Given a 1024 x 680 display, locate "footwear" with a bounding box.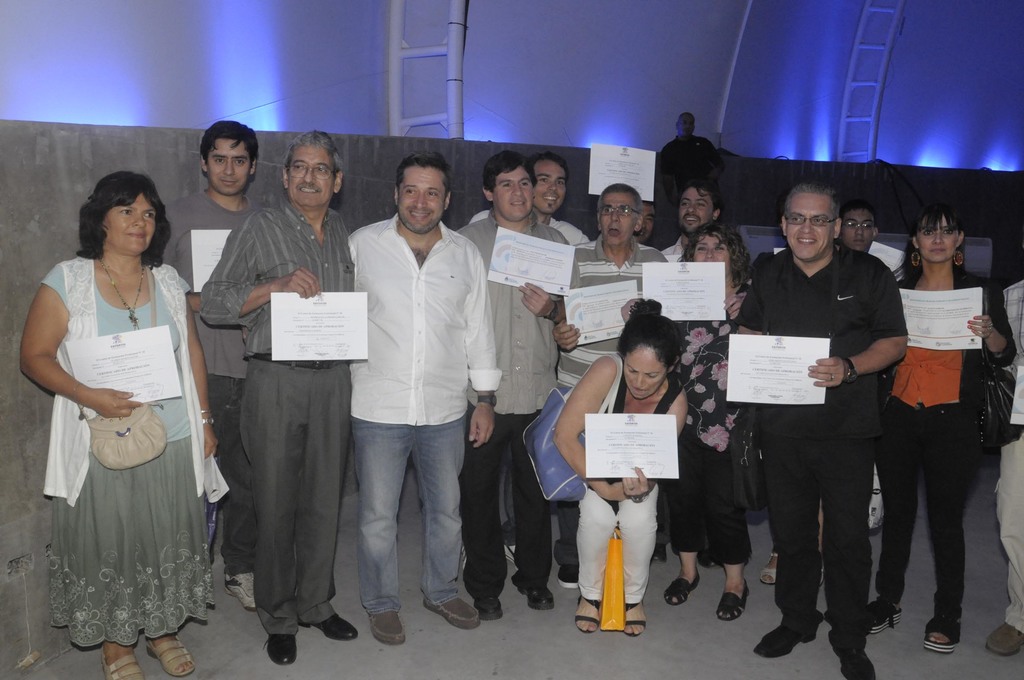
Located: detection(624, 599, 646, 638).
